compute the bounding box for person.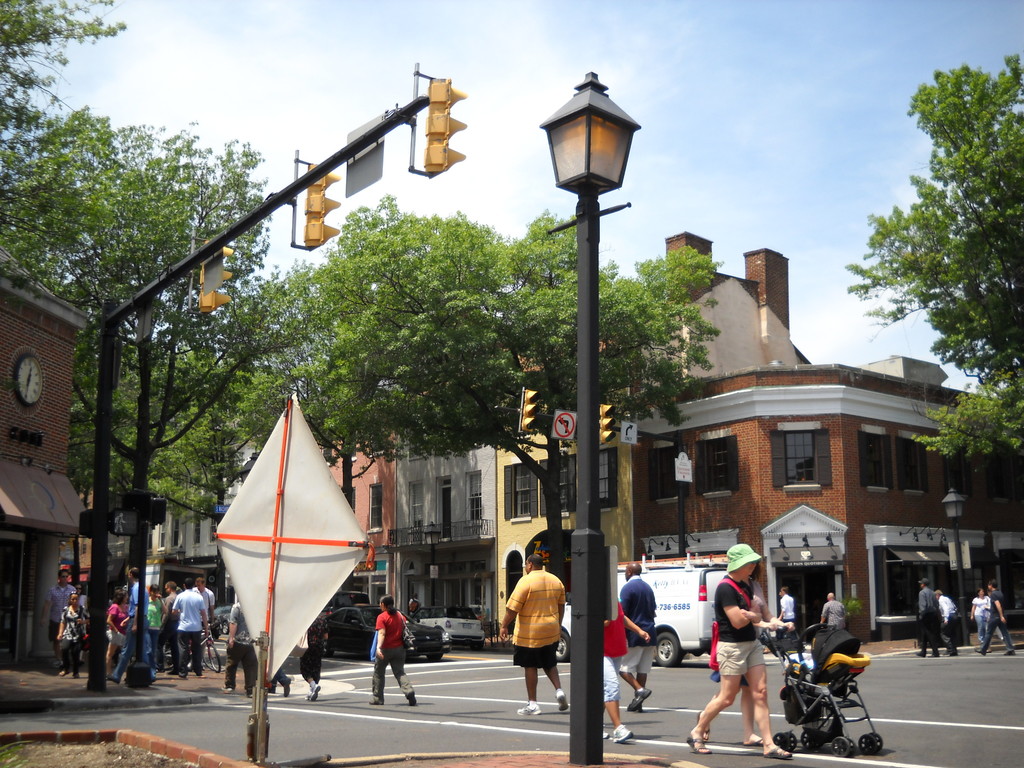
detection(916, 575, 959, 657).
